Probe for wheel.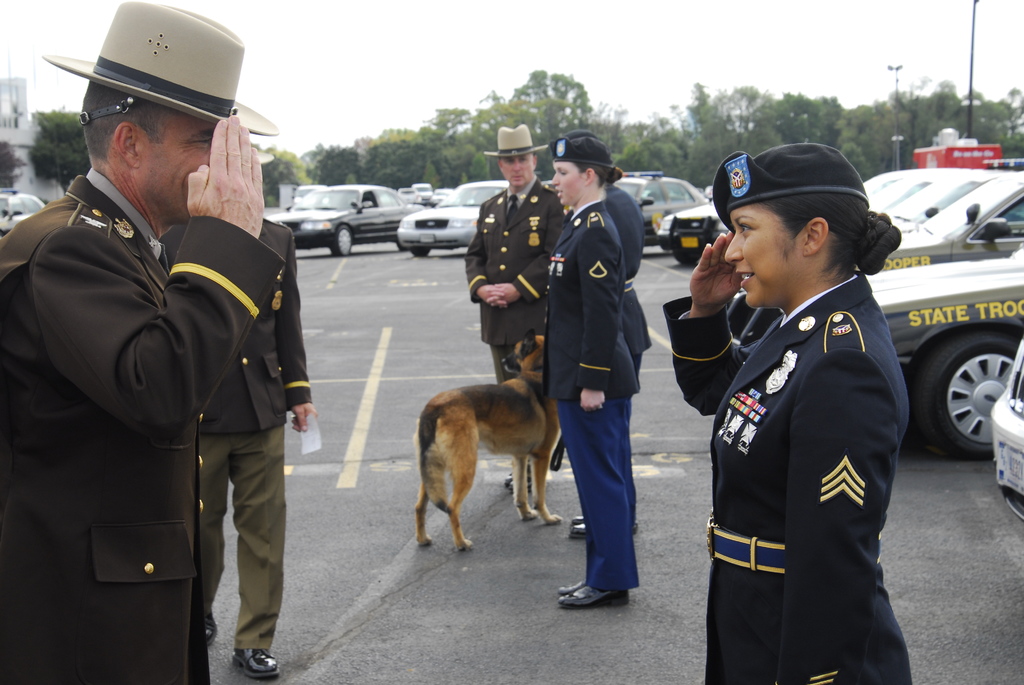
Probe result: detection(673, 245, 701, 264).
